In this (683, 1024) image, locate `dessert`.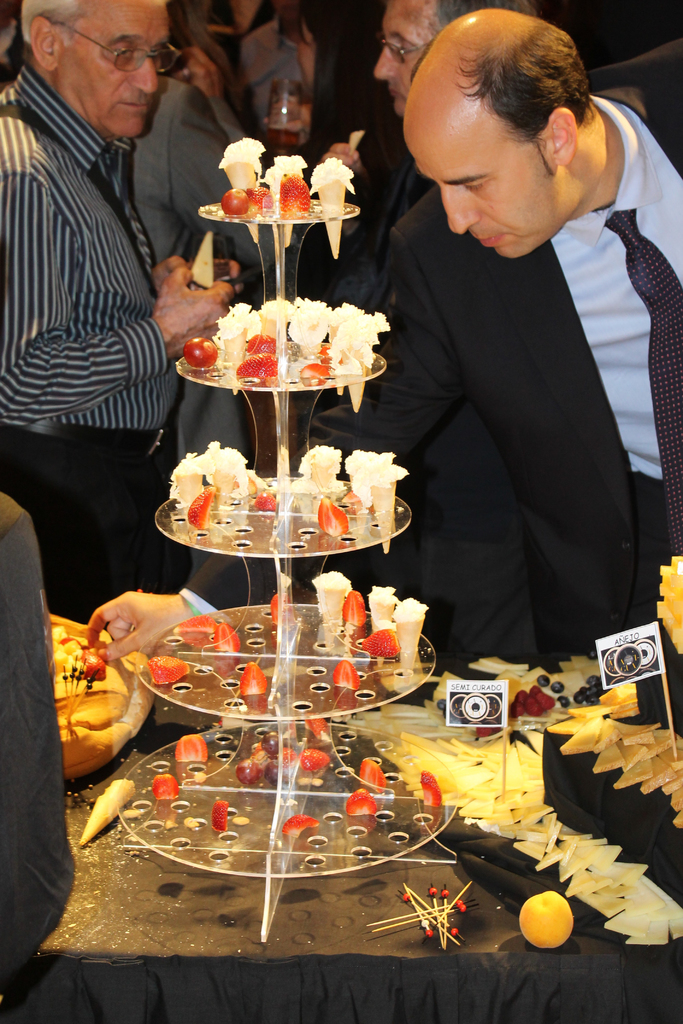
Bounding box: 176, 440, 255, 529.
